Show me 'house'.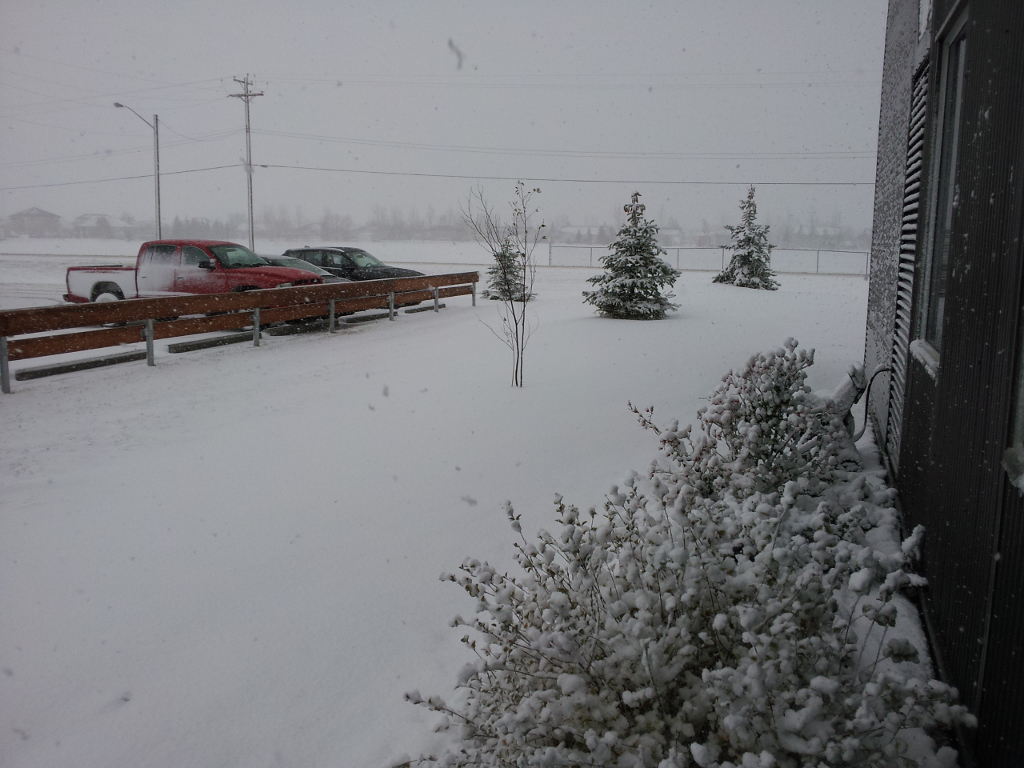
'house' is here: 866 0 1023 767.
